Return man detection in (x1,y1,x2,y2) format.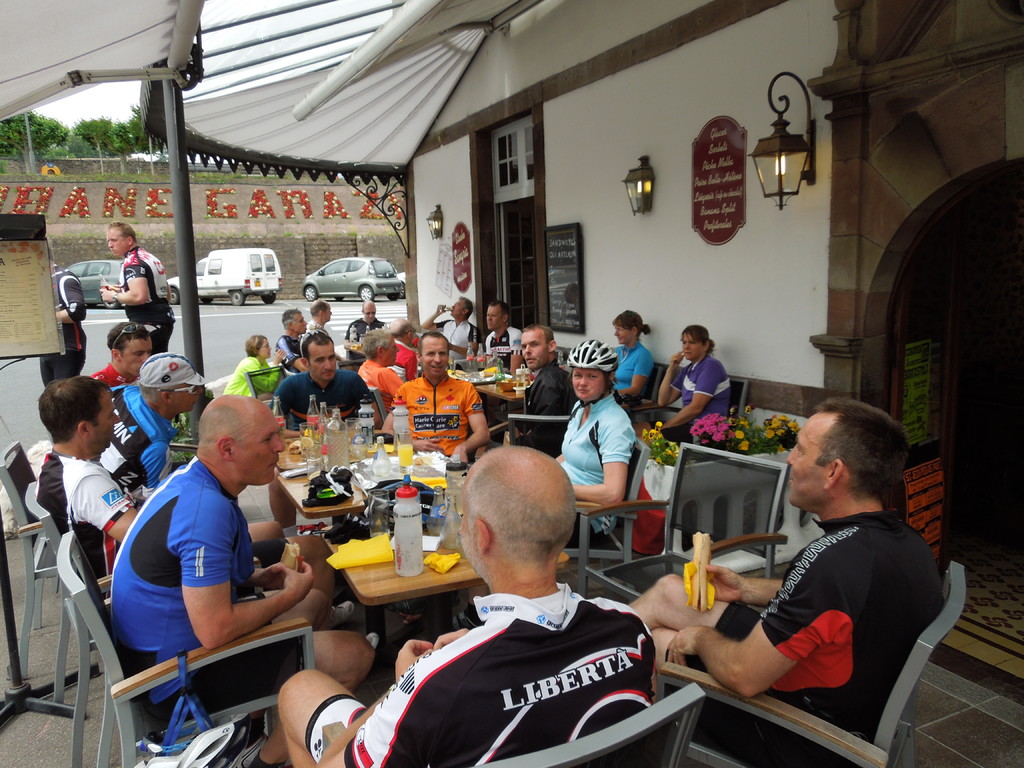
(93,320,152,386).
